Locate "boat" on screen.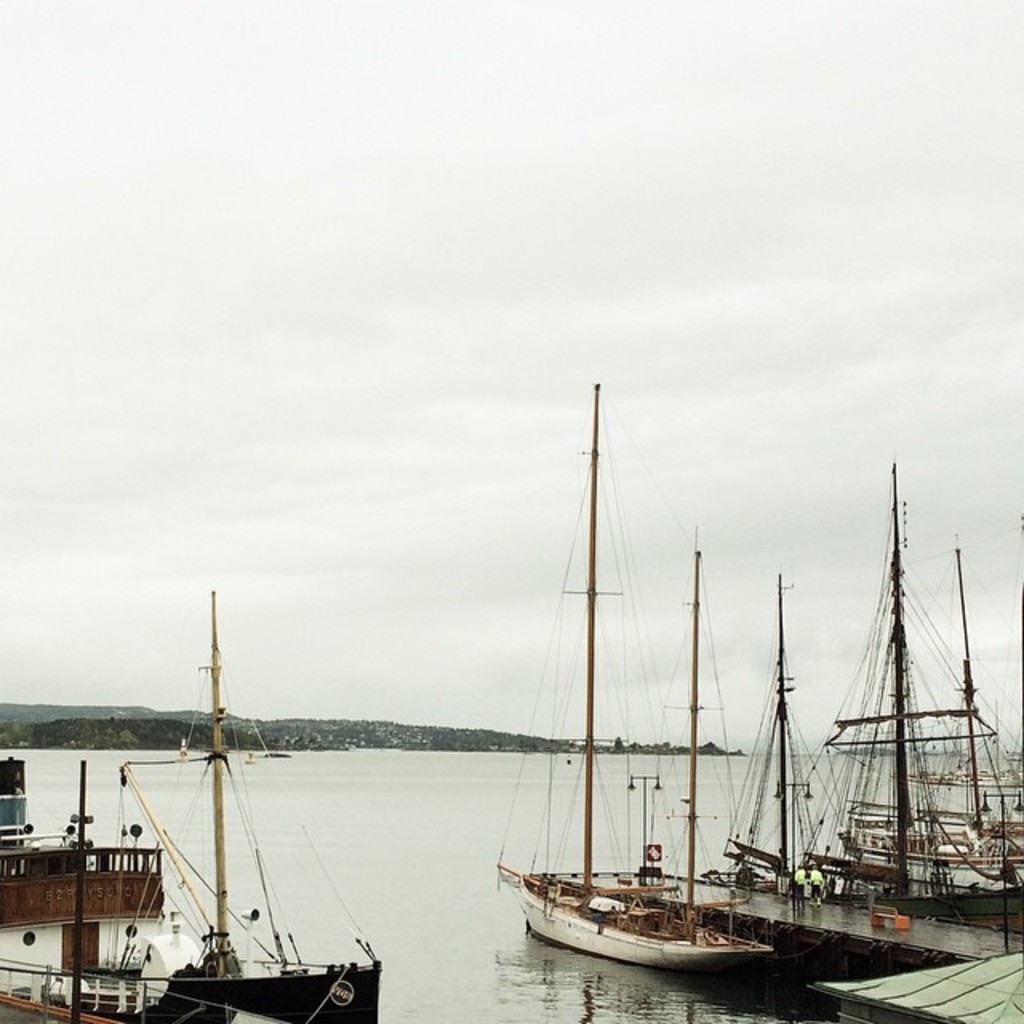
On screen at bbox=(67, 581, 379, 1022).
